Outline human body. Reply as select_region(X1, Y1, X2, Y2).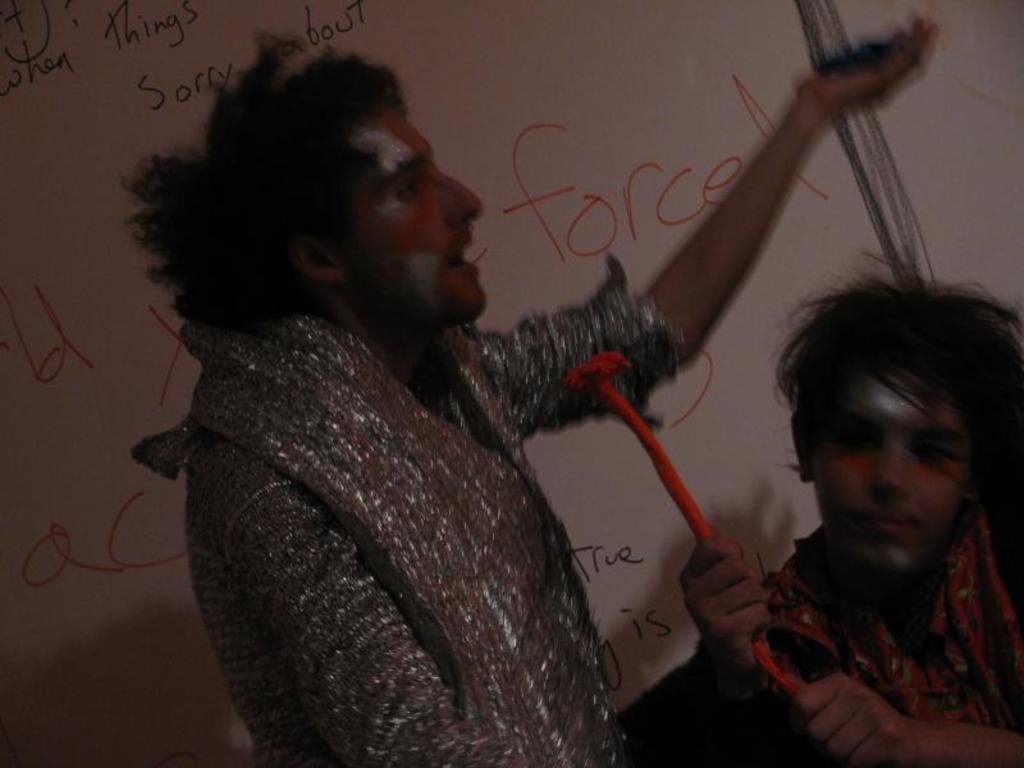
select_region(678, 483, 1023, 767).
